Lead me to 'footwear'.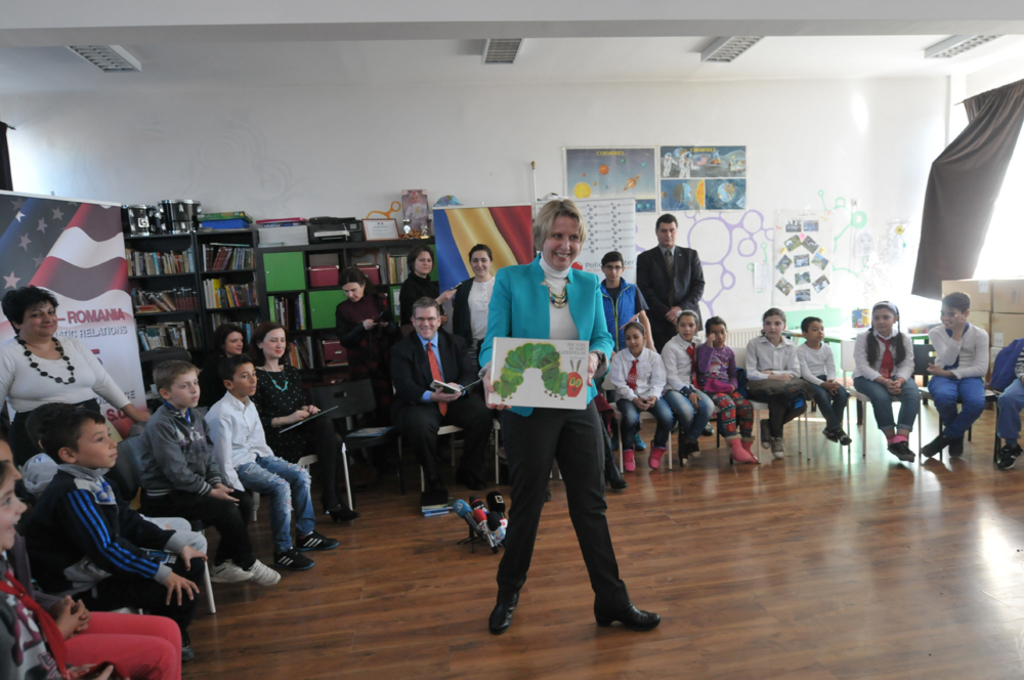
Lead to 647, 438, 669, 471.
